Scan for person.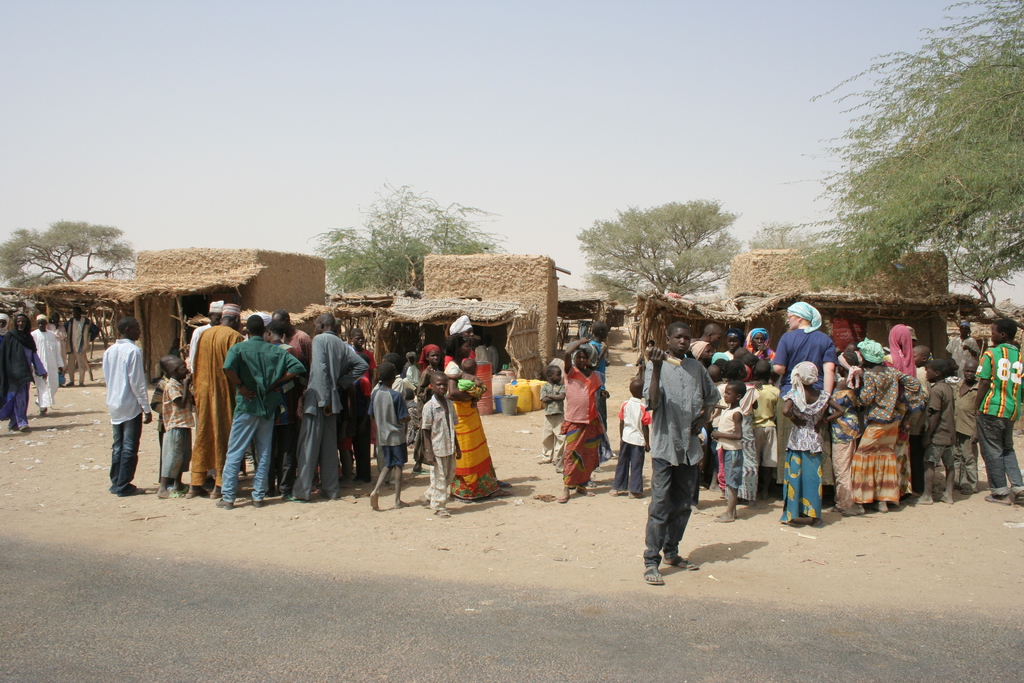
Scan result: box=[45, 306, 66, 390].
